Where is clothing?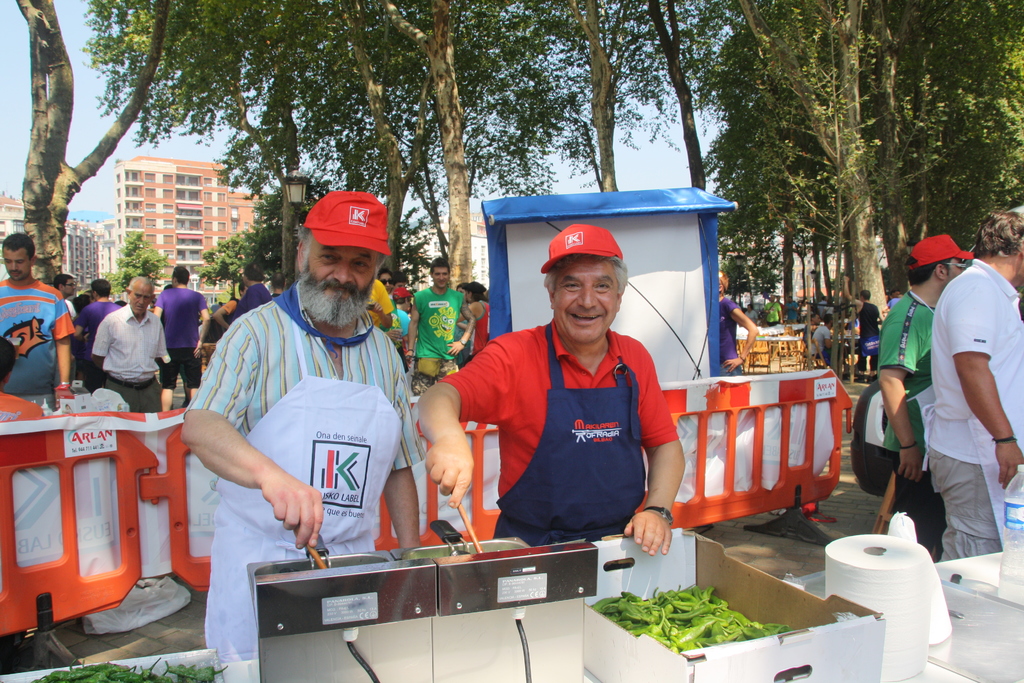
left=92, top=304, right=172, bottom=415.
